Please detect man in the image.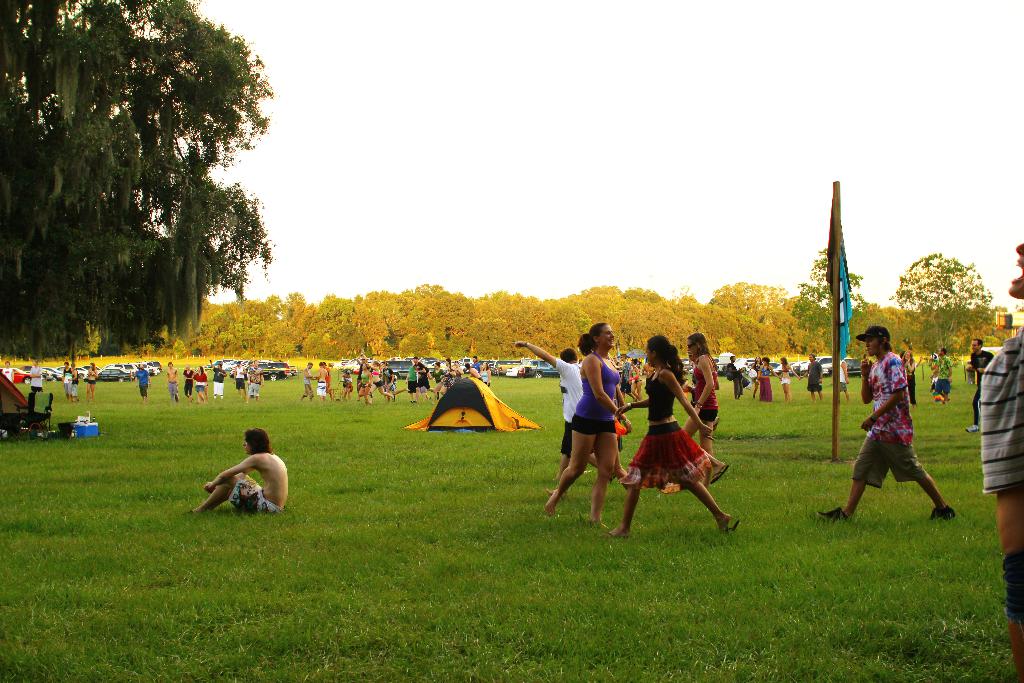
{"x1": 29, "y1": 357, "x2": 42, "y2": 388}.
